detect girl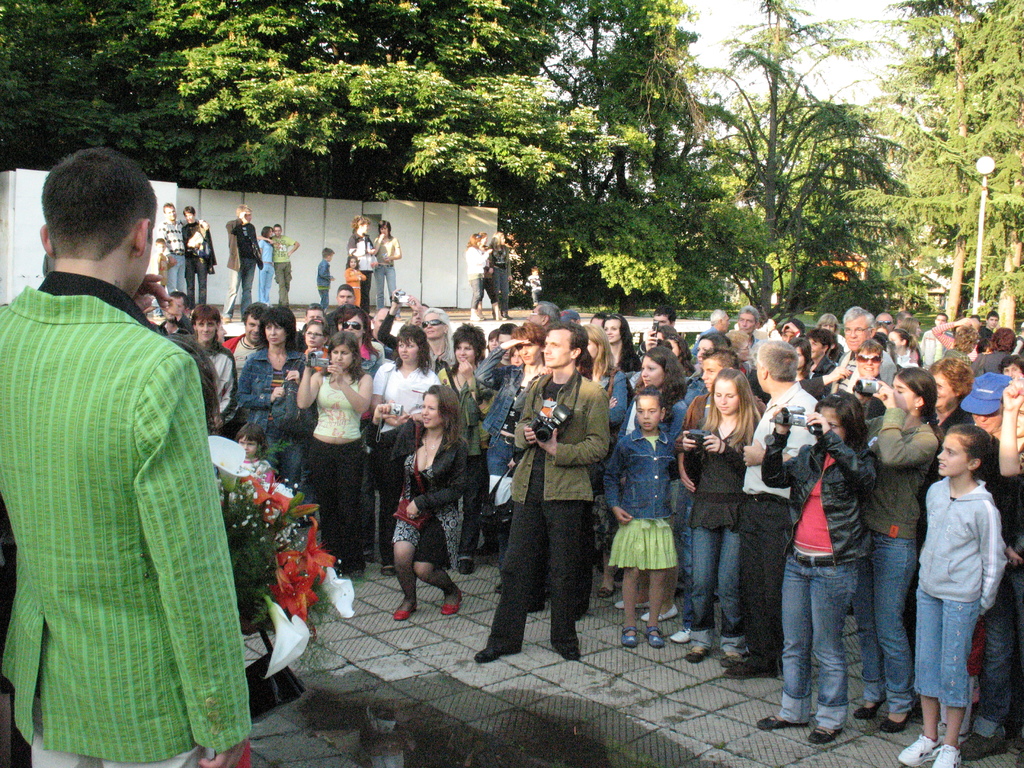
box=[603, 390, 676, 648]
